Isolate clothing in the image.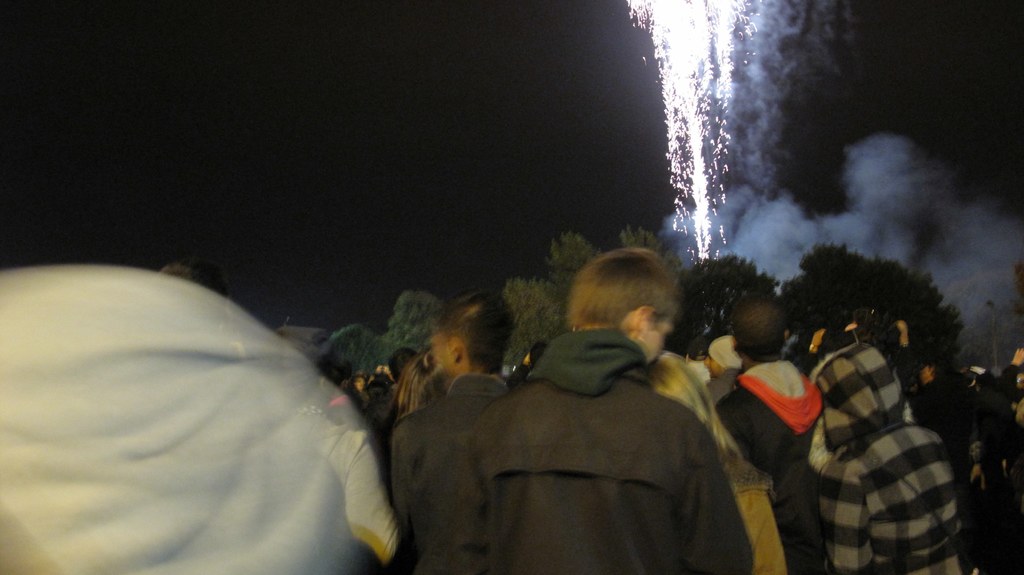
Isolated region: l=732, t=455, r=785, b=574.
